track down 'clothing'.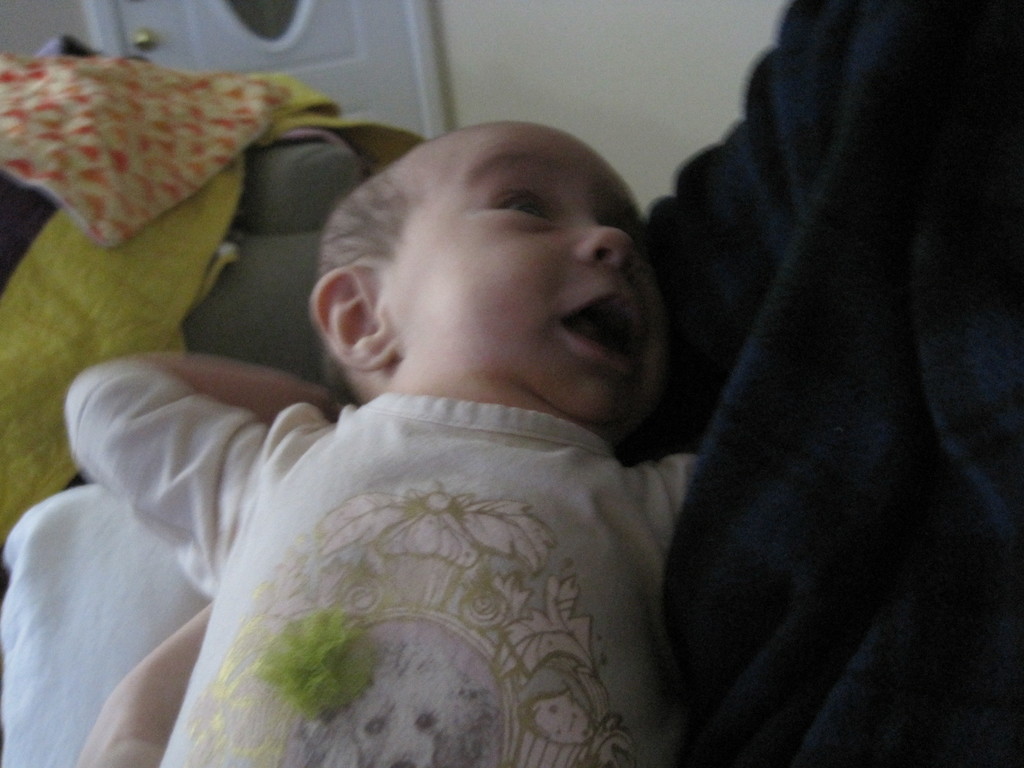
Tracked to 644:1:1017:767.
